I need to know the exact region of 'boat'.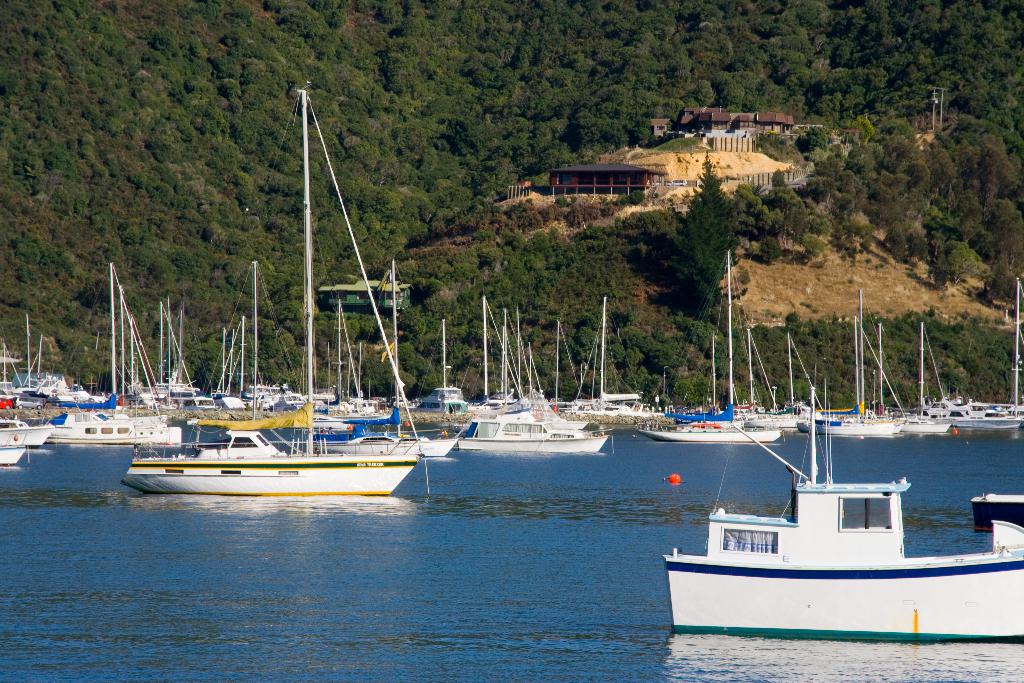
Region: 659, 386, 1023, 645.
